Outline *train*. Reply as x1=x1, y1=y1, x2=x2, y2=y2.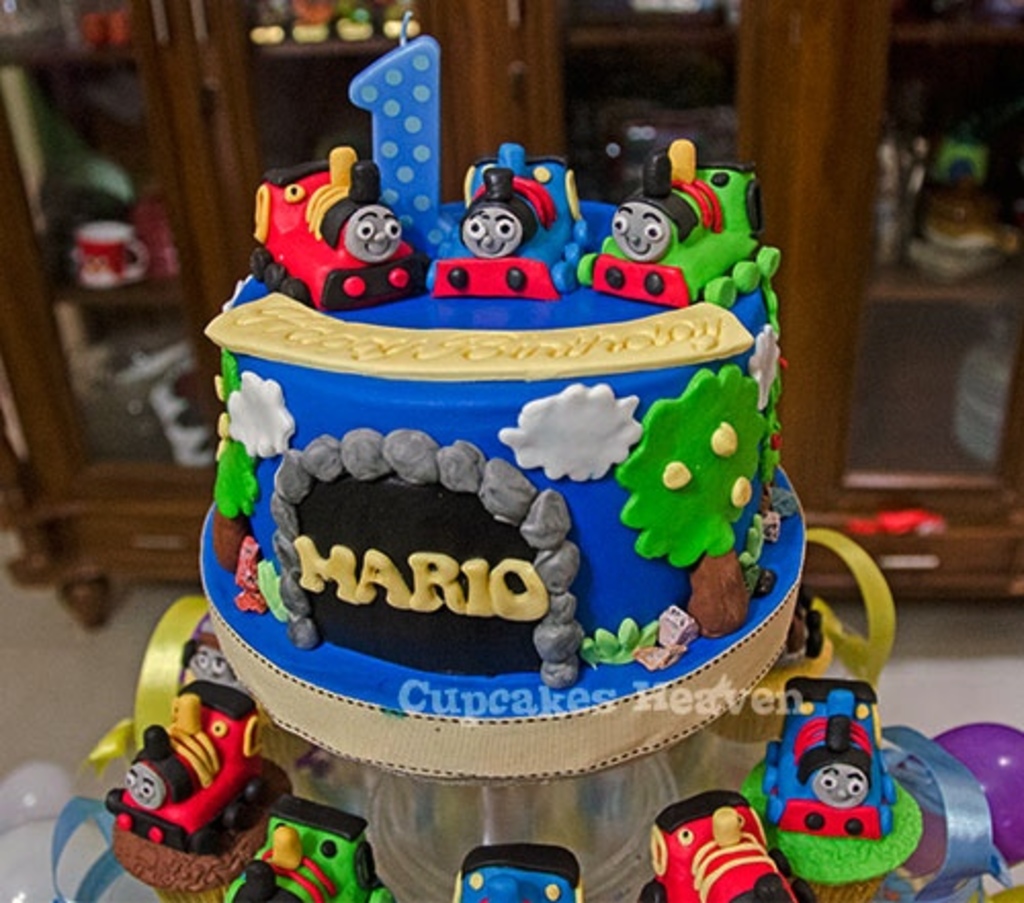
x1=223, y1=797, x2=389, y2=901.
